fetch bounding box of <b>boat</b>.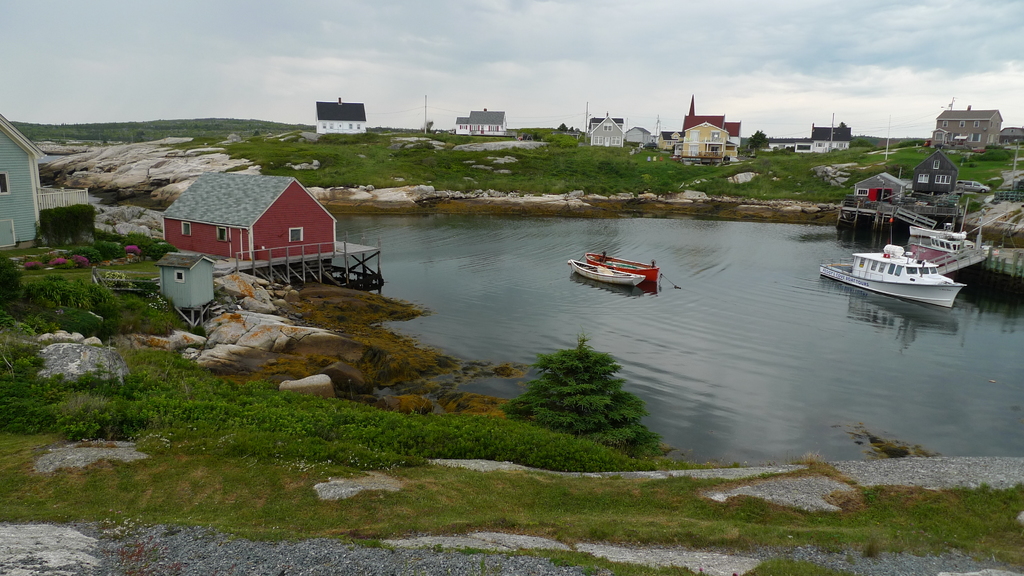
Bbox: bbox=(573, 248, 661, 288).
